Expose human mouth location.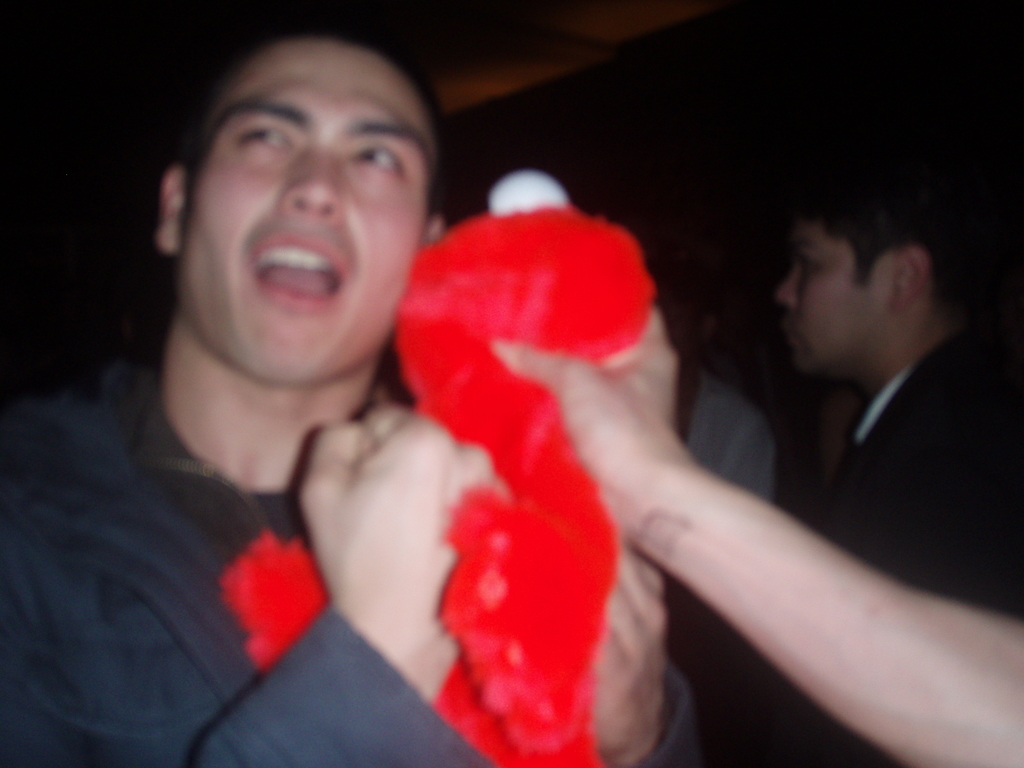
Exposed at (249, 227, 358, 324).
